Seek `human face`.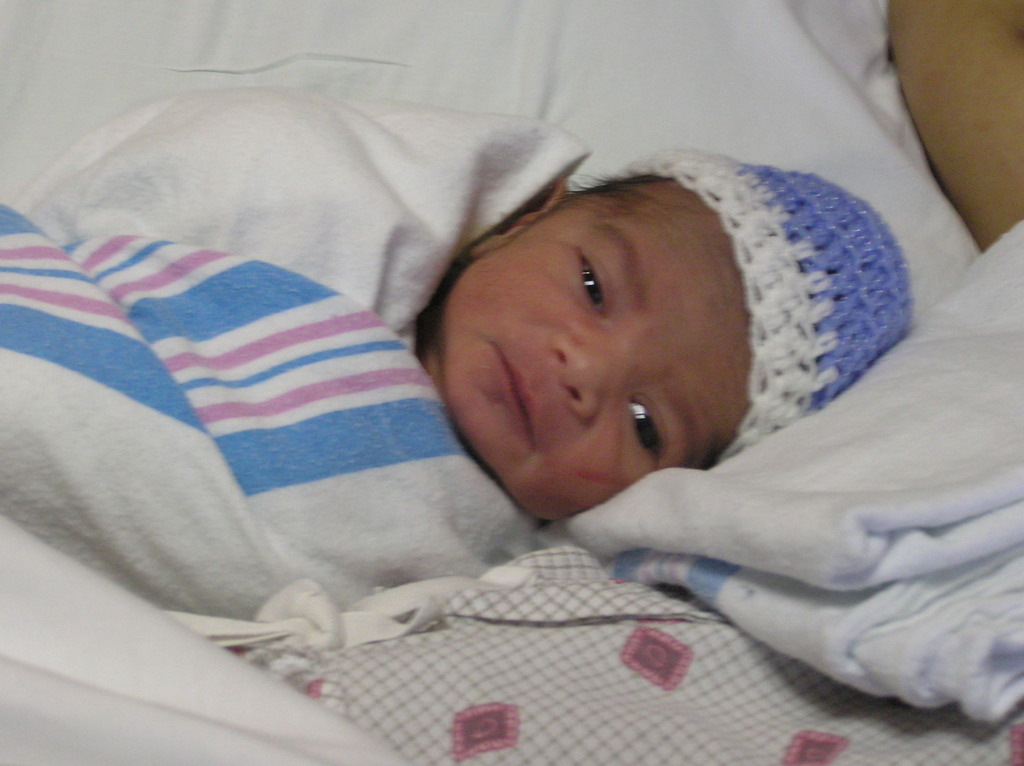
locate(443, 149, 787, 517).
